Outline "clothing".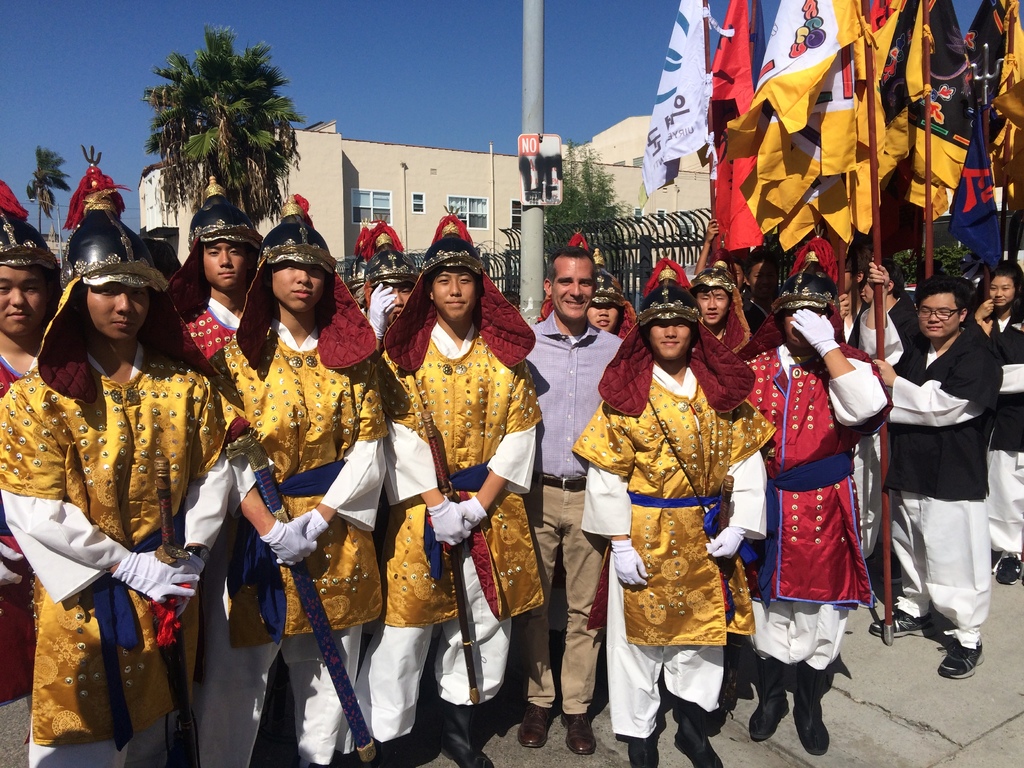
Outline: bbox=[525, 307, 632, 714].
